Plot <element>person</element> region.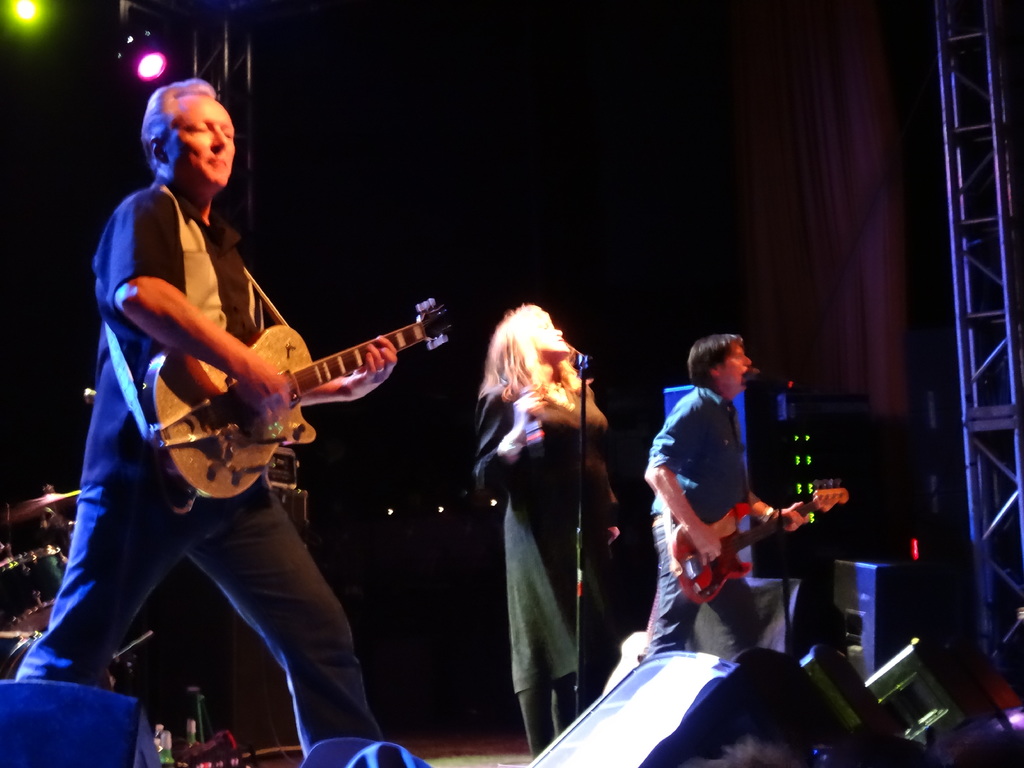
Plotted at (left=468, top=297, right=626, bottom=753).
